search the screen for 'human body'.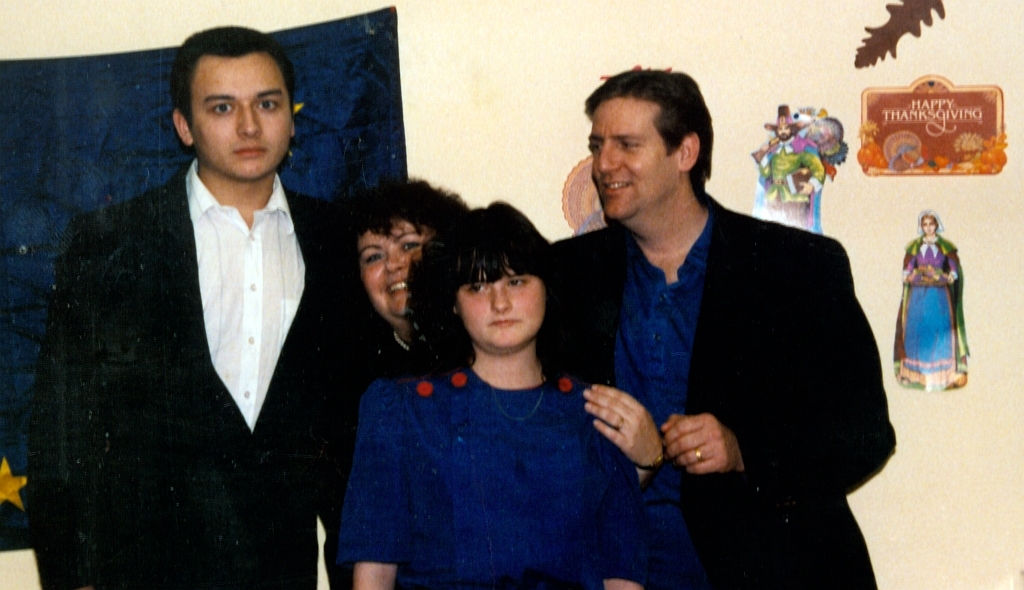
Found at [x1=356, y1=166, x2=656, y2=459].
